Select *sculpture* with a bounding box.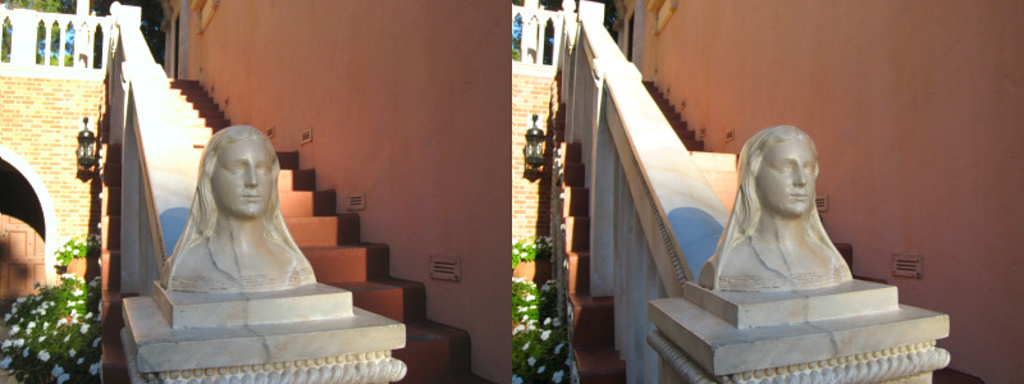
l=157, t=119, r=319, b=291.
